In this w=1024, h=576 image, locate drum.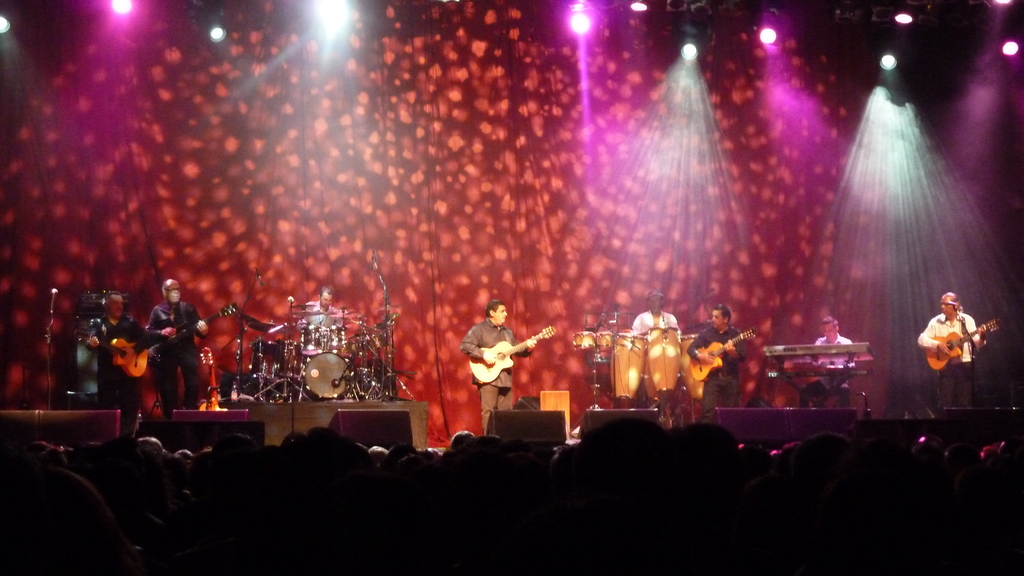
Bounding box: detection(647, 326, 684, 390).
